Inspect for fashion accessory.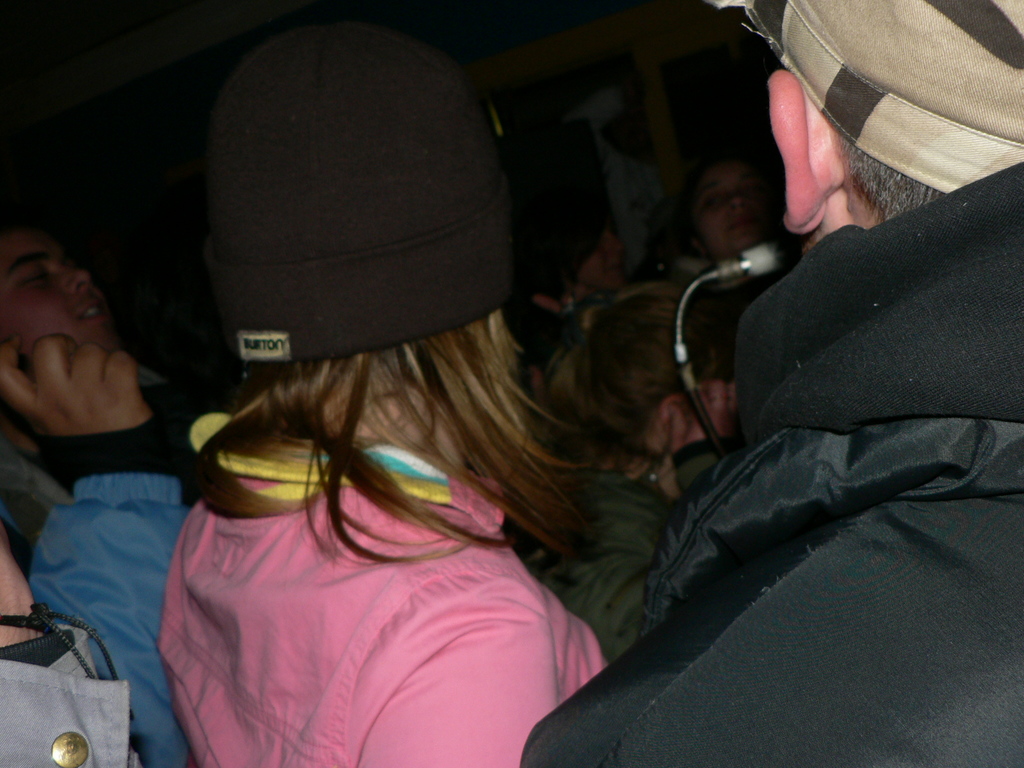
Inspection: 0, 603, 136, 721.
